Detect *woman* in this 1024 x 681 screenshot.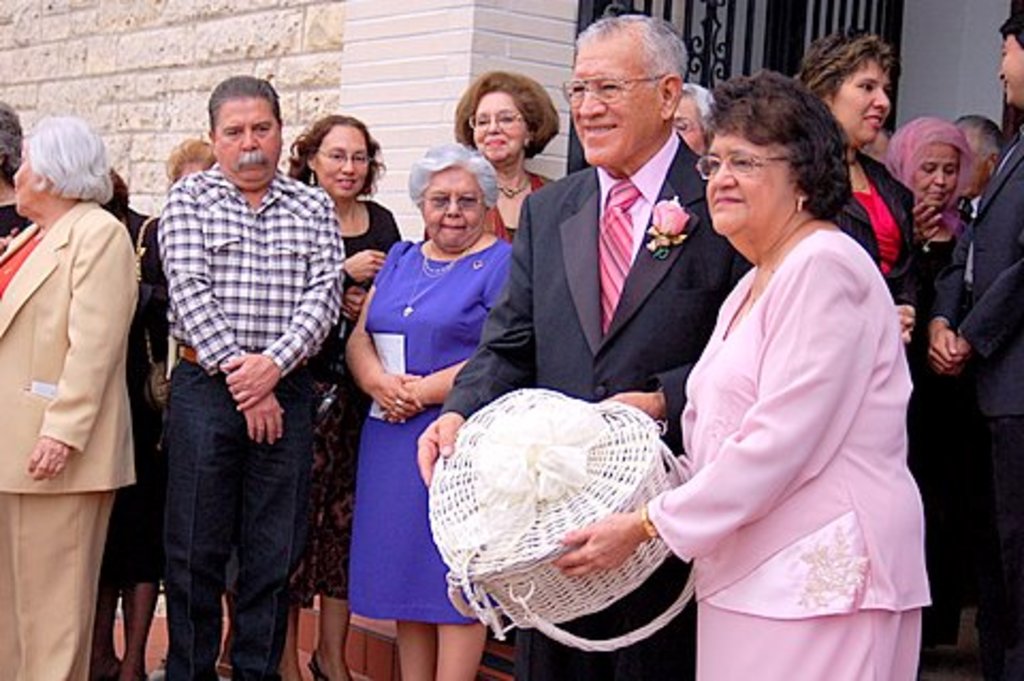
Detection: {"x1": 883, "y1": 117, "x2": 964, "y2": 275}.
